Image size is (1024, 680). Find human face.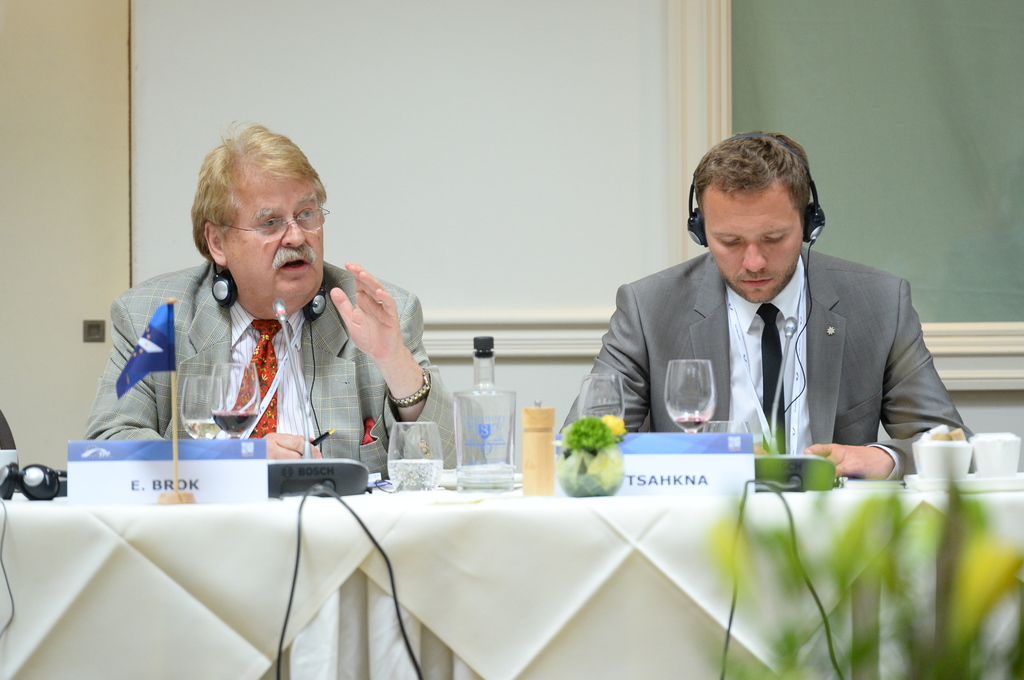
[left=228, top=174, right=319, bottom=307].
